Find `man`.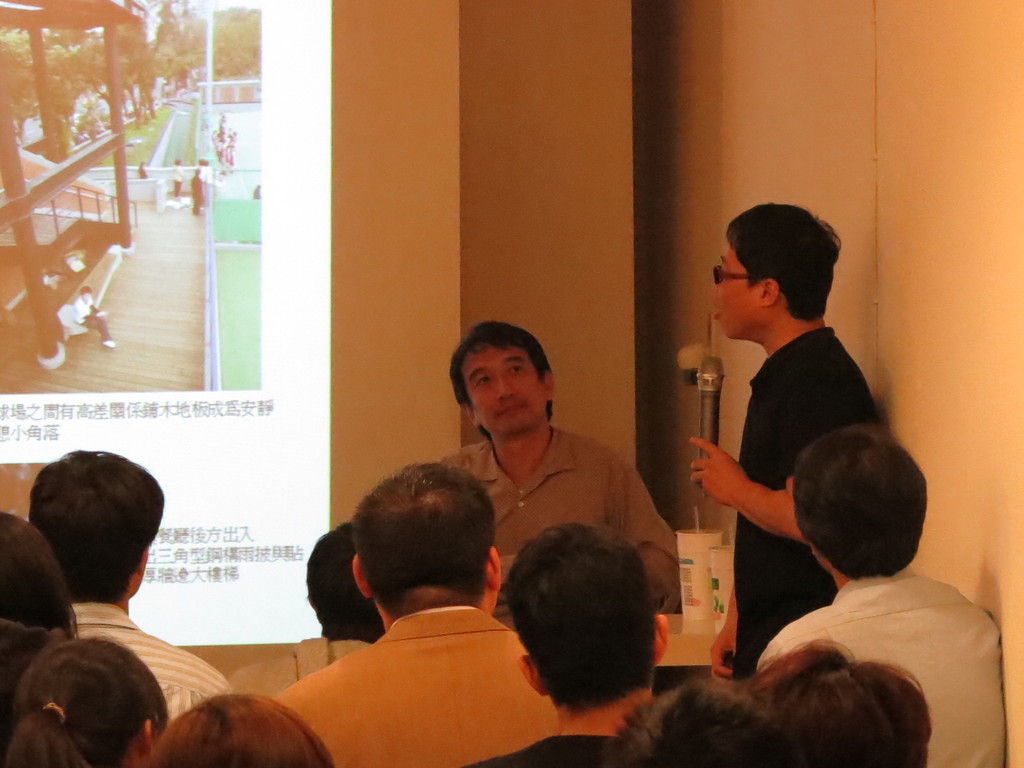
x1=476 y1=532 x2=674 y2=767.
